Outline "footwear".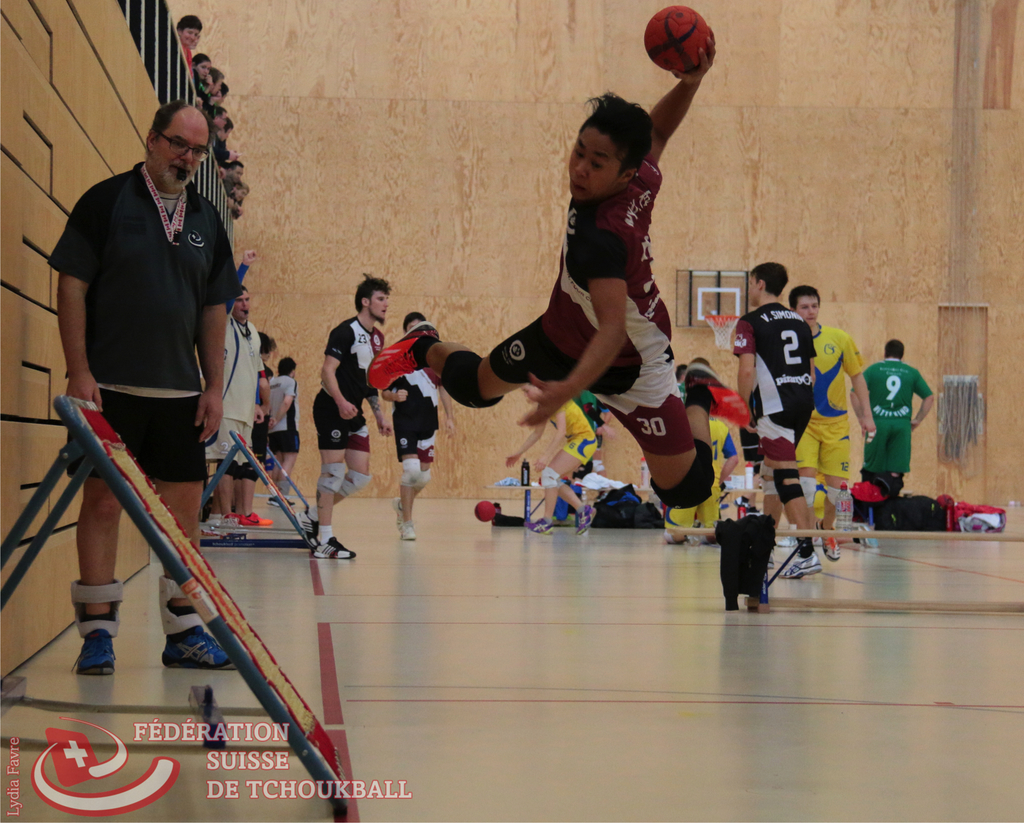
Outline: region(396, 517, 420, 541).
